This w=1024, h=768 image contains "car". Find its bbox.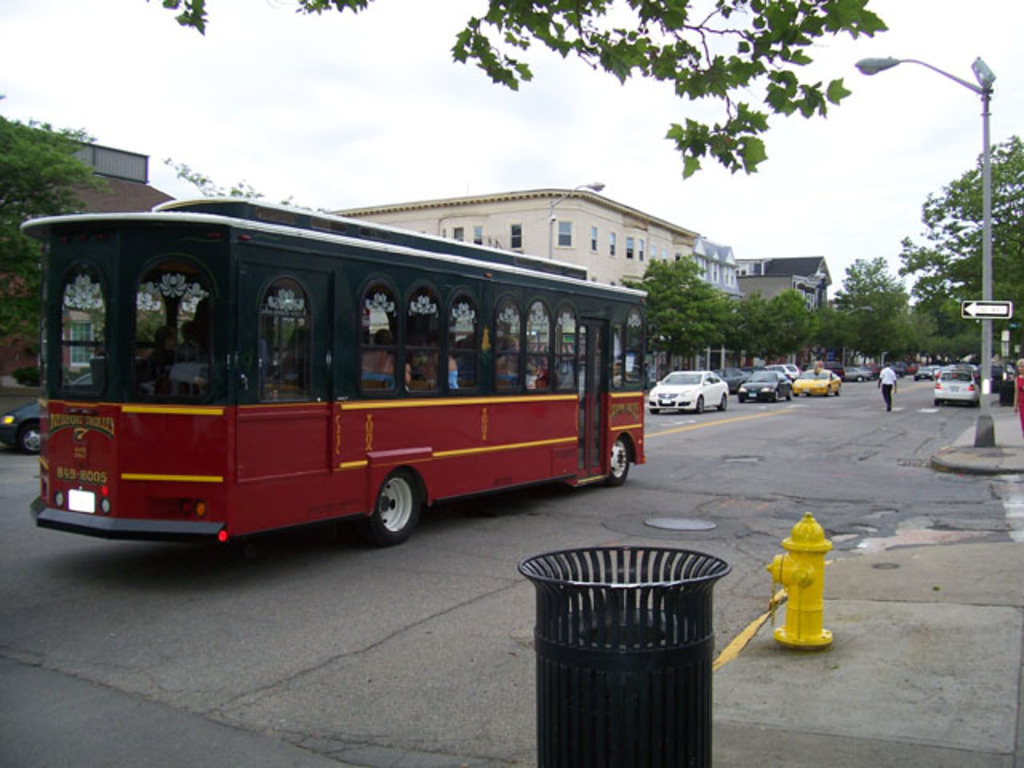
select_region(650, 366, 728, 414).
